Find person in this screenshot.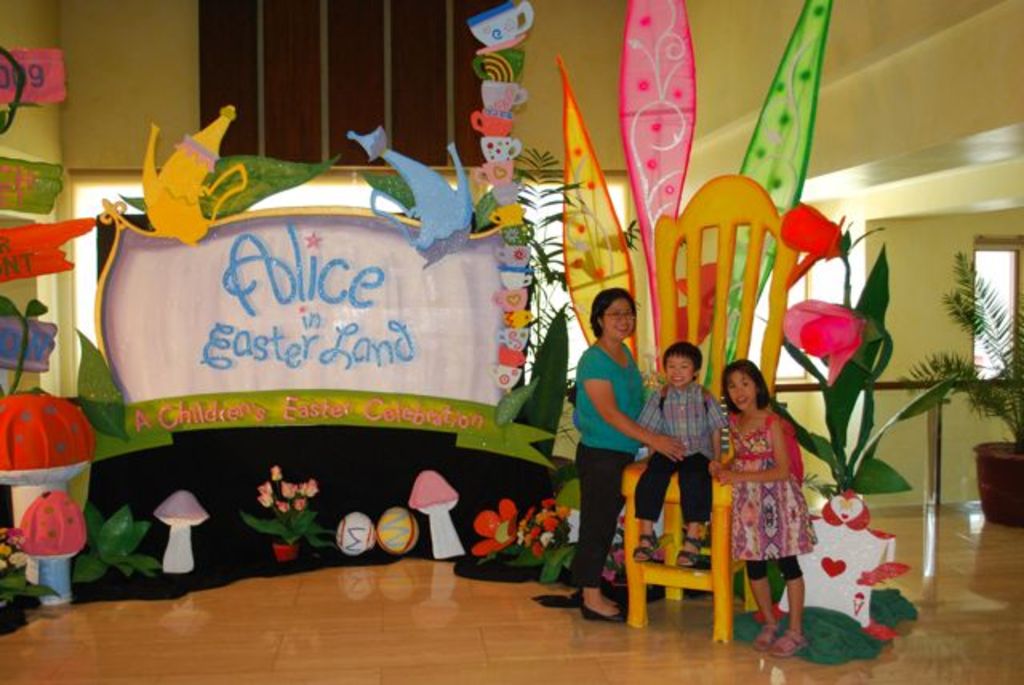
The bounding box for person is box(710, 357, 818, 661).
